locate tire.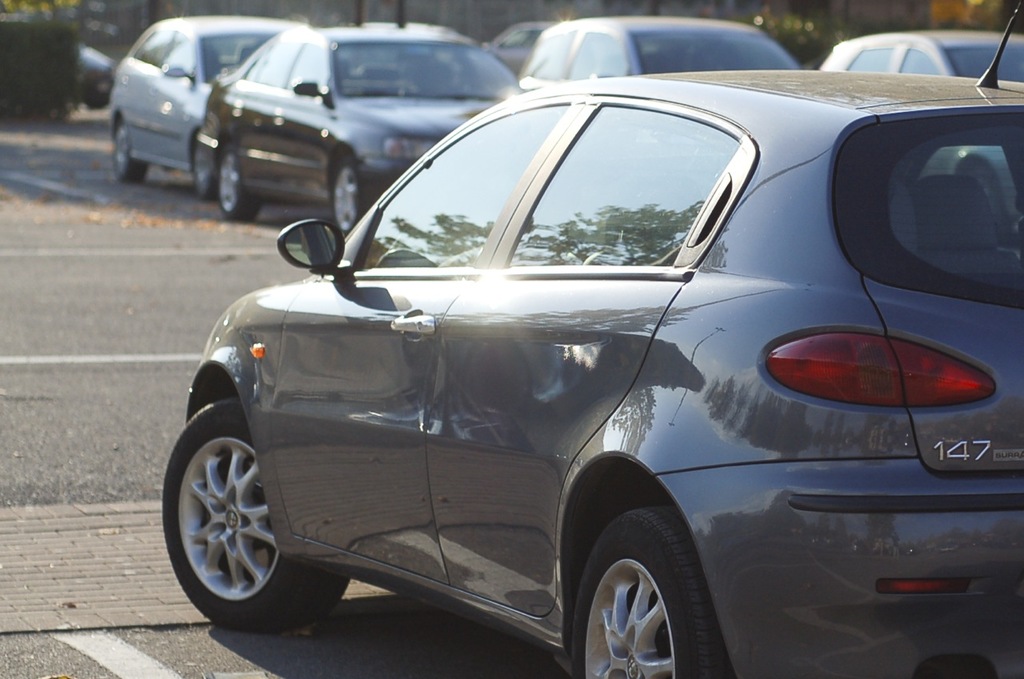
Bounding box: 216, 142, 262, 219.
